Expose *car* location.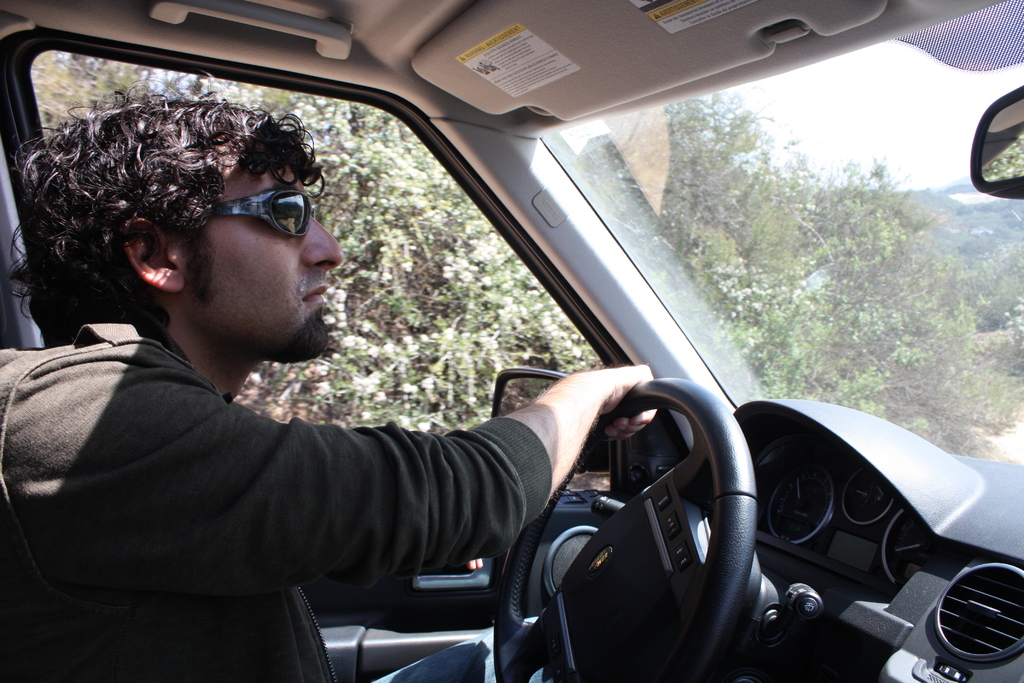
Exposed at [1, 0, 1023, 682].
